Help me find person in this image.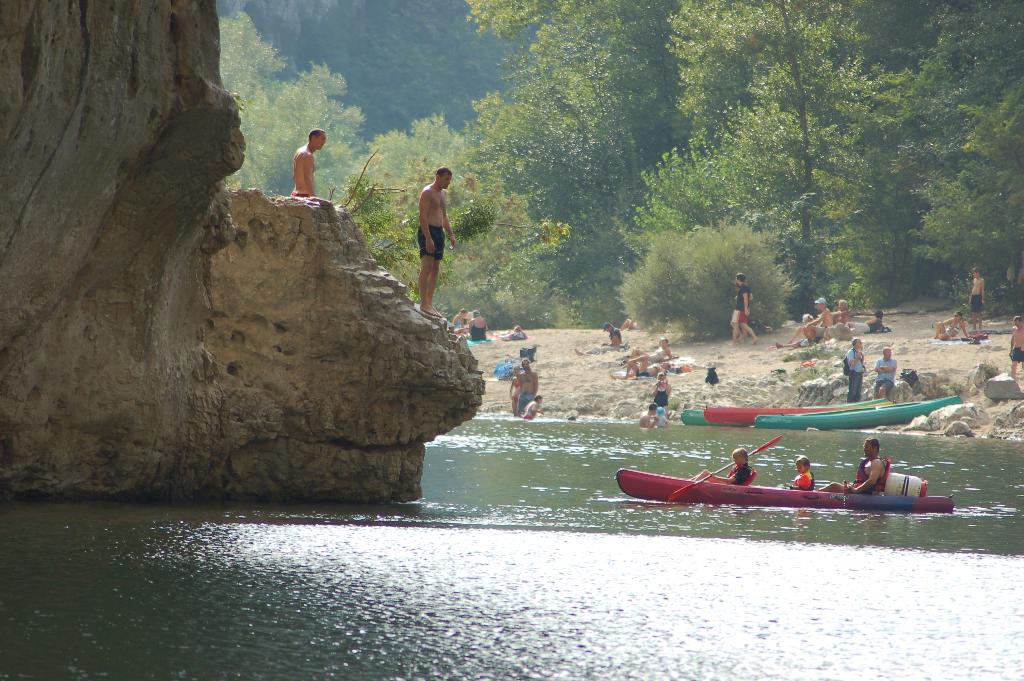
Found it: x1=659, y1=340, x2=670, y2=357.
